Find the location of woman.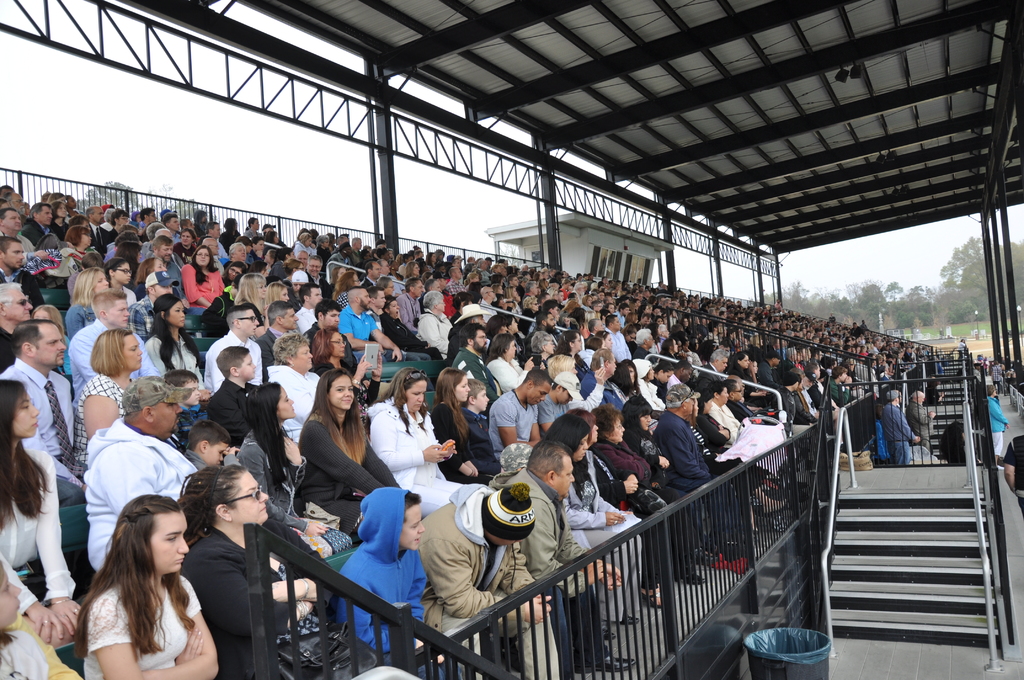
Location: box=[225, 241, 253, 274].
